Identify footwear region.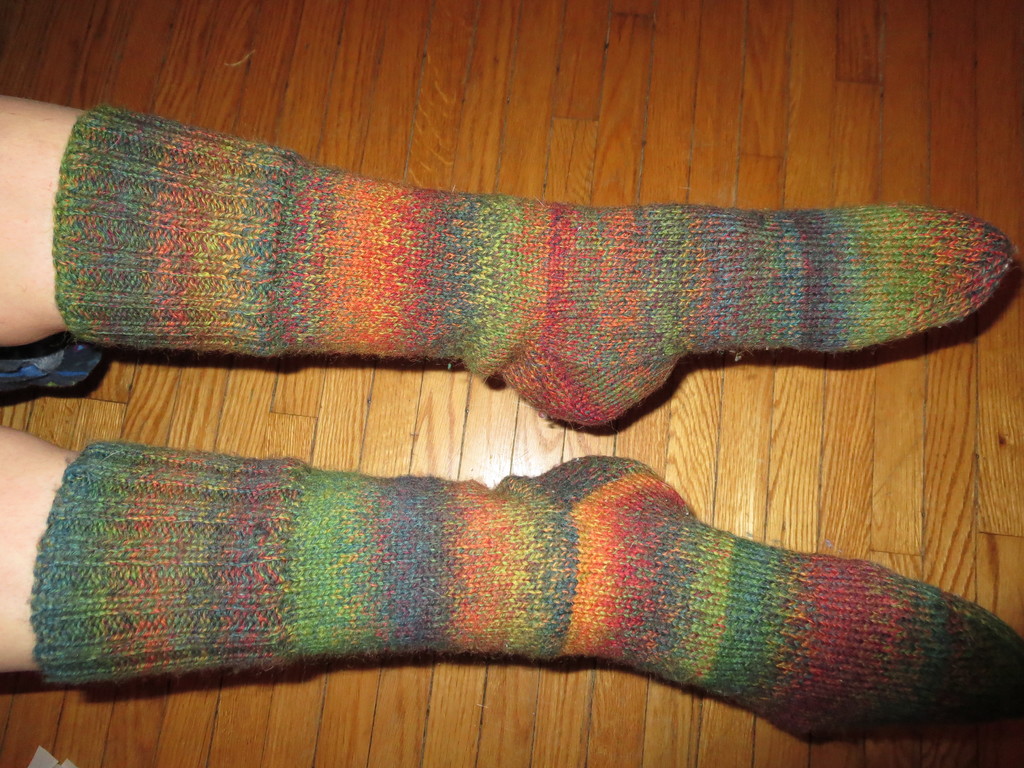
Region: x1=0 y1=318 x2=89 y2=412.
